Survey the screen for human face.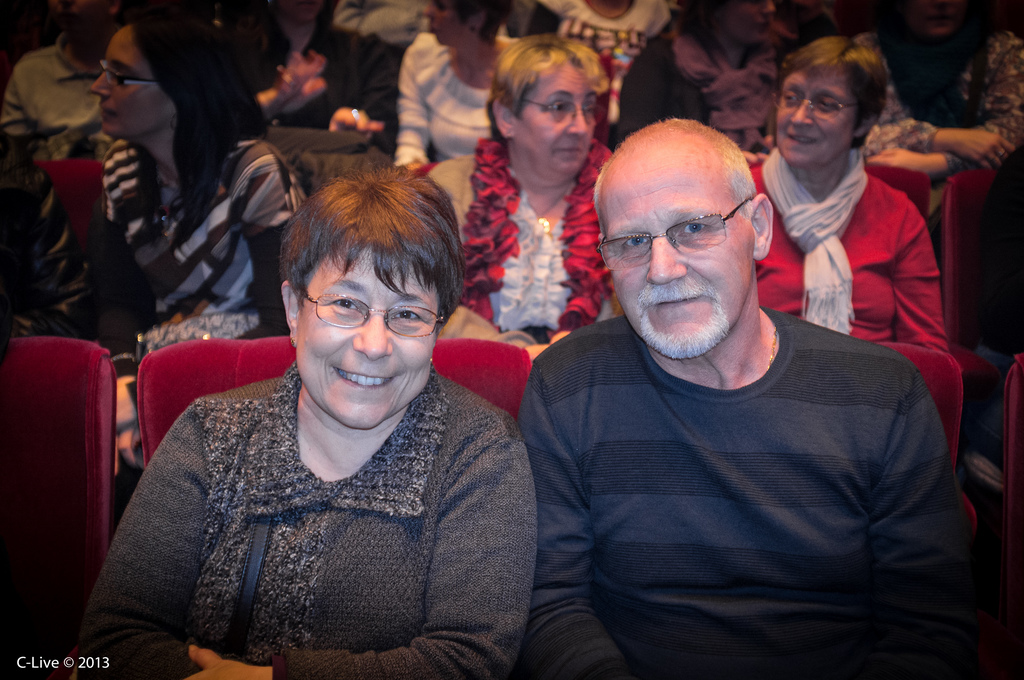
Survey found: rect(509, 65, 598, 184).
